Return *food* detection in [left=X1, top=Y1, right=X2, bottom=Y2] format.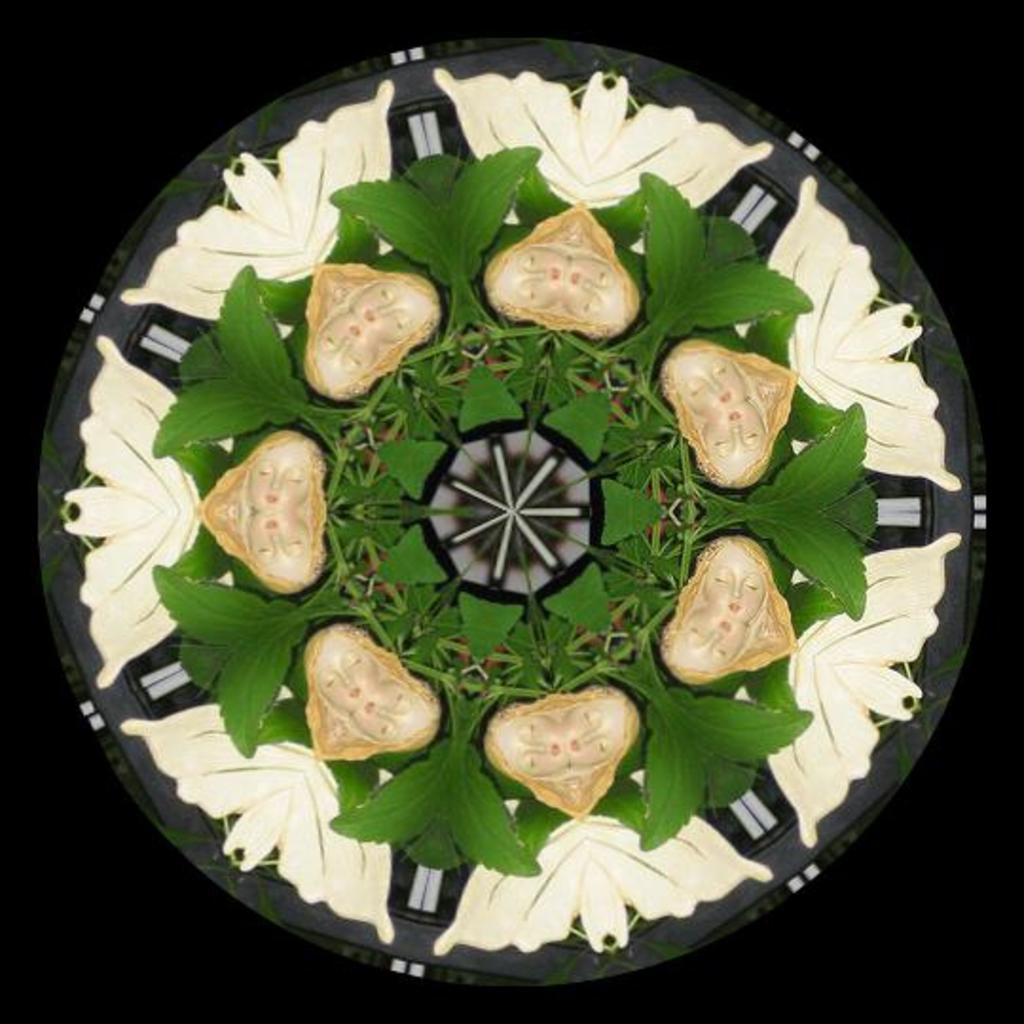
[left=482, top=197, right=643, bottom=345].
